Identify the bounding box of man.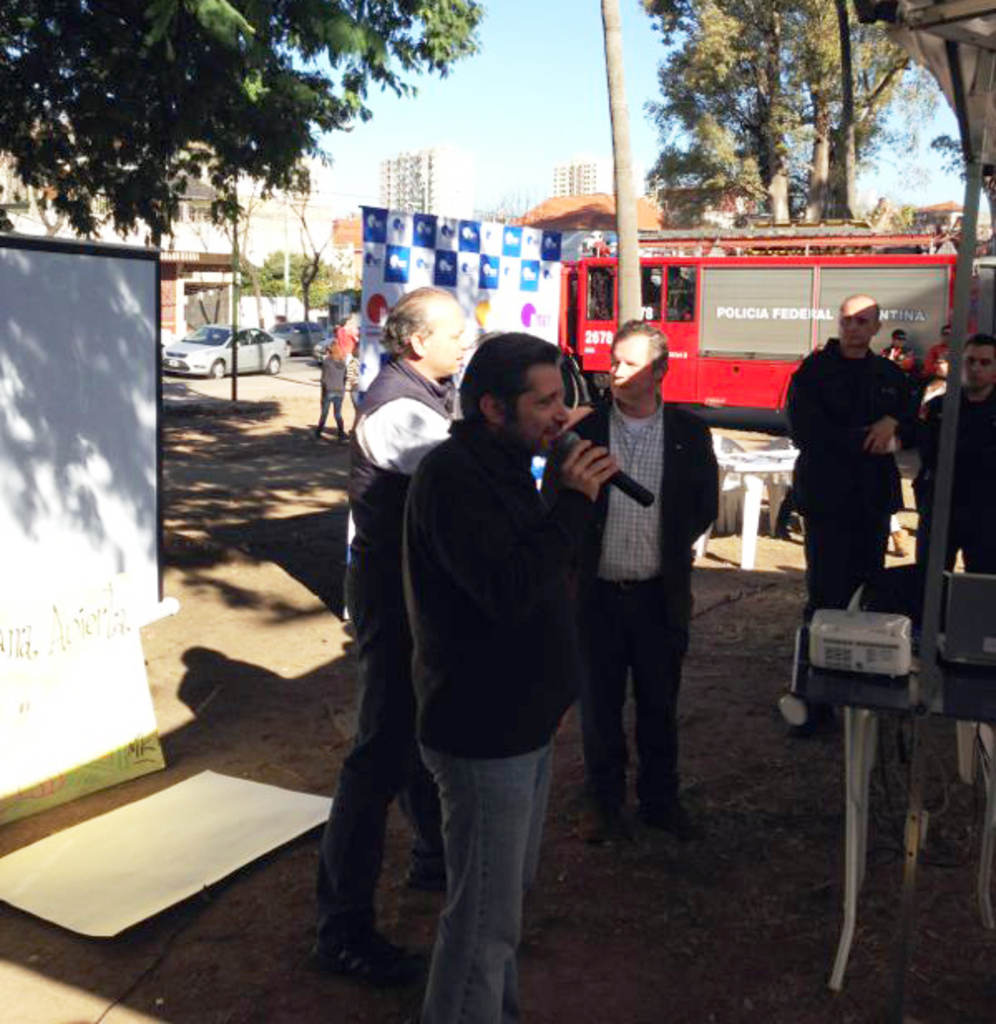
left=732, top=284, right=903, bottom=707.
